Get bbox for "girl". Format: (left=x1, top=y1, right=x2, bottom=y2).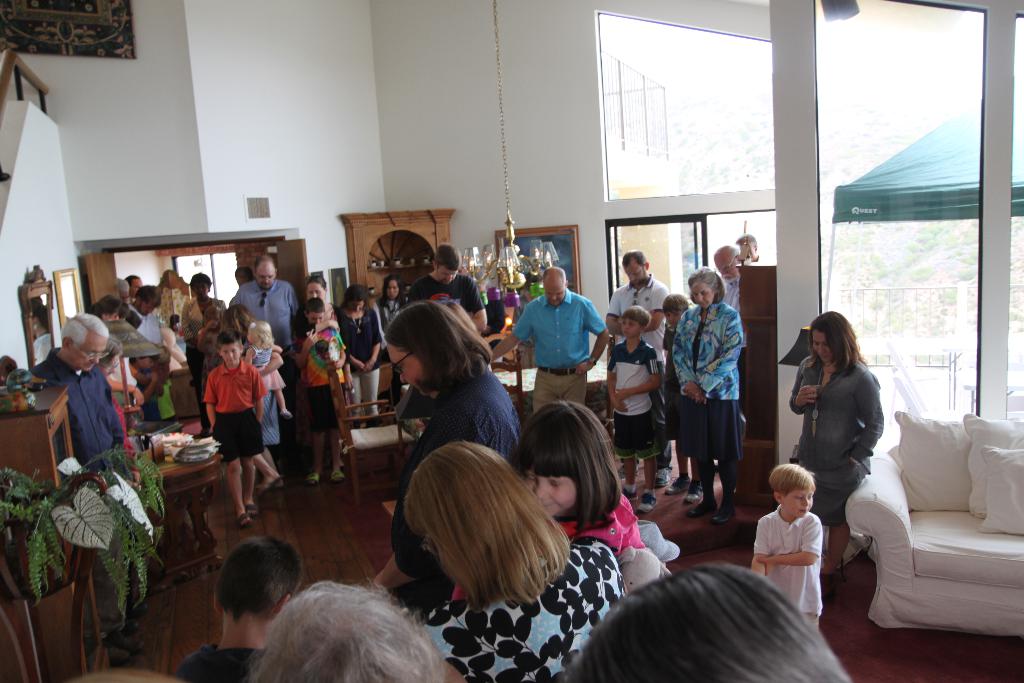
(left=447, top=397, right=641, bottom=593).
